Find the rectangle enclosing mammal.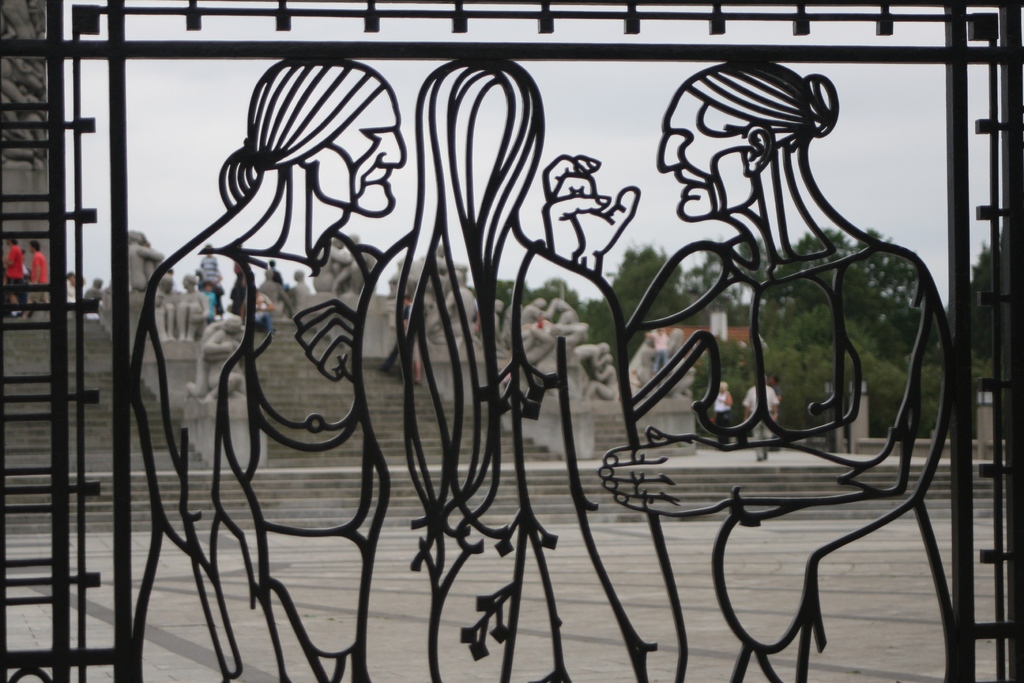
bbox=[241, 281, 273, 340].
